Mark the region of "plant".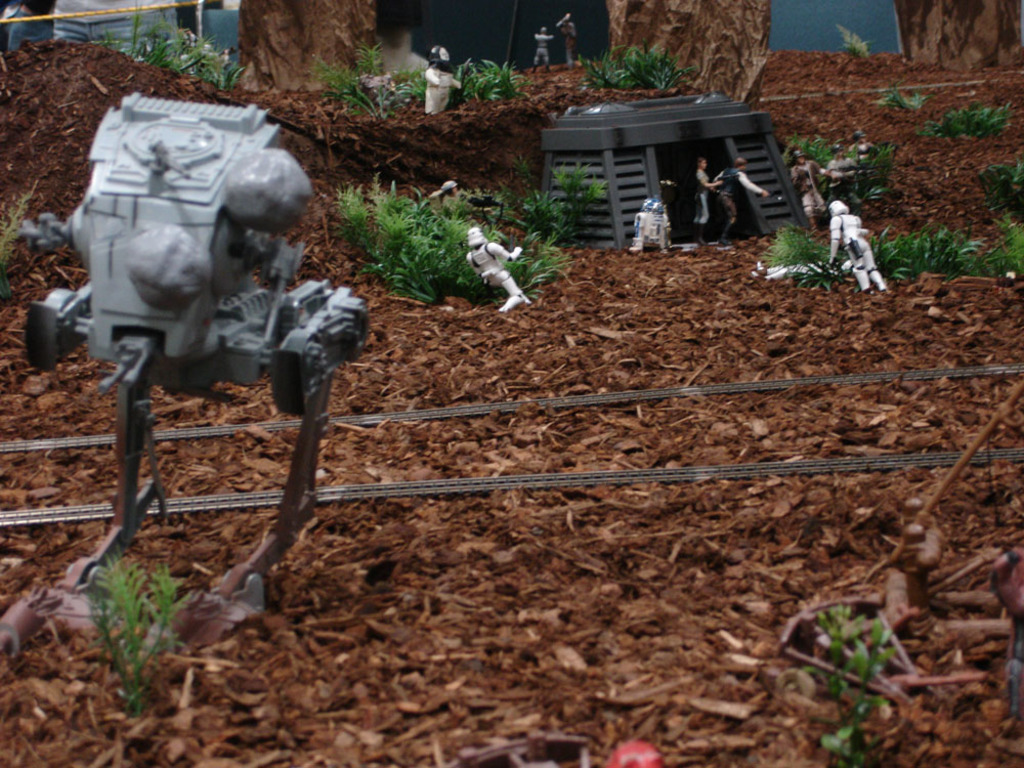
Region: (979,163,1023,216).
